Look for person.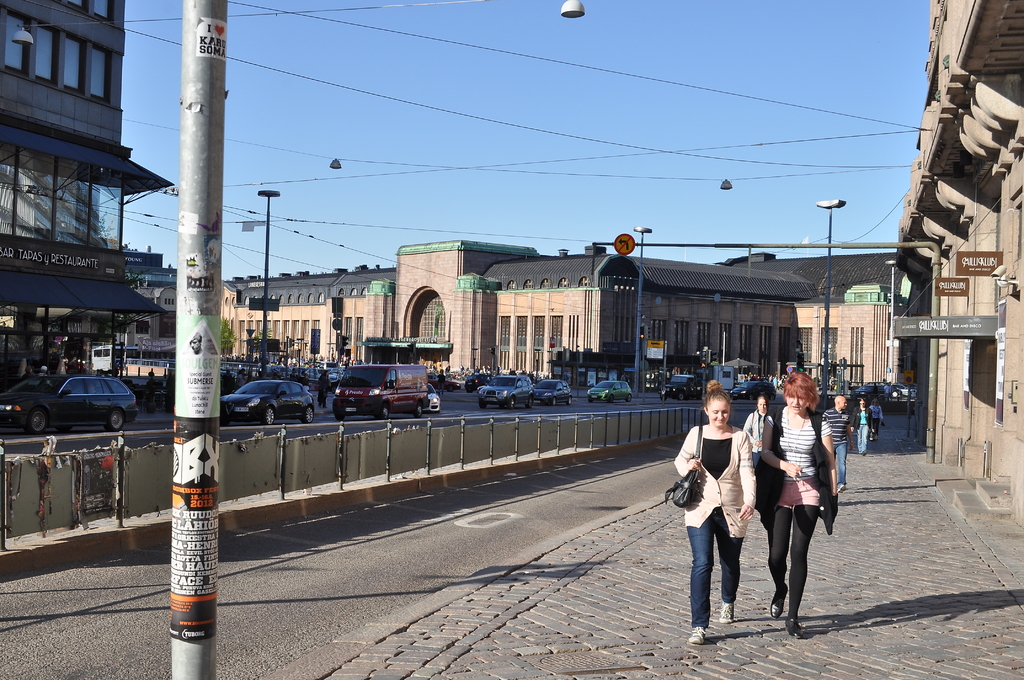
Found: [757, 374, 840, 639].
